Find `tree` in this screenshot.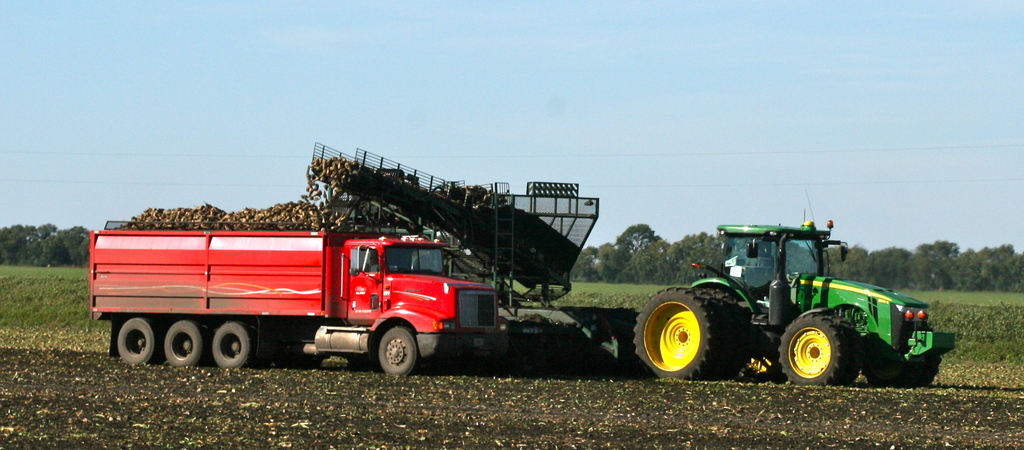
The bounding box for `tree` is left=40, top=219, right=85, bottom=269.
